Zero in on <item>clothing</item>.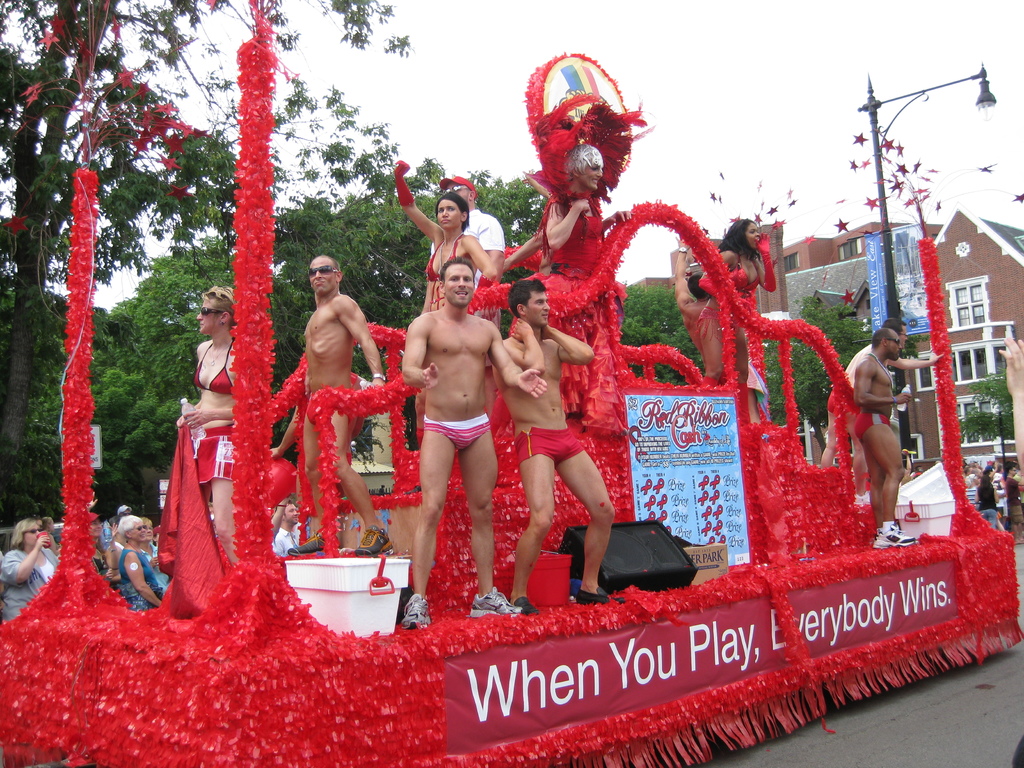
Zeroed in: (x1=824, y1=387, x2=851, y2=413).
